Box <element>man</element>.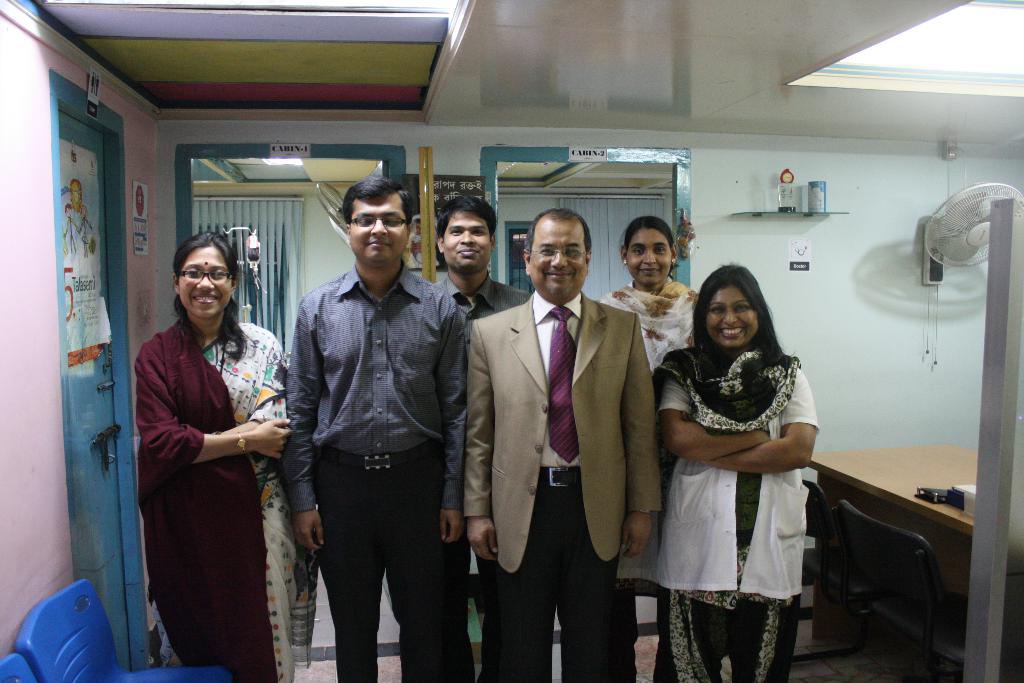
[279, 174, 473, 682].
